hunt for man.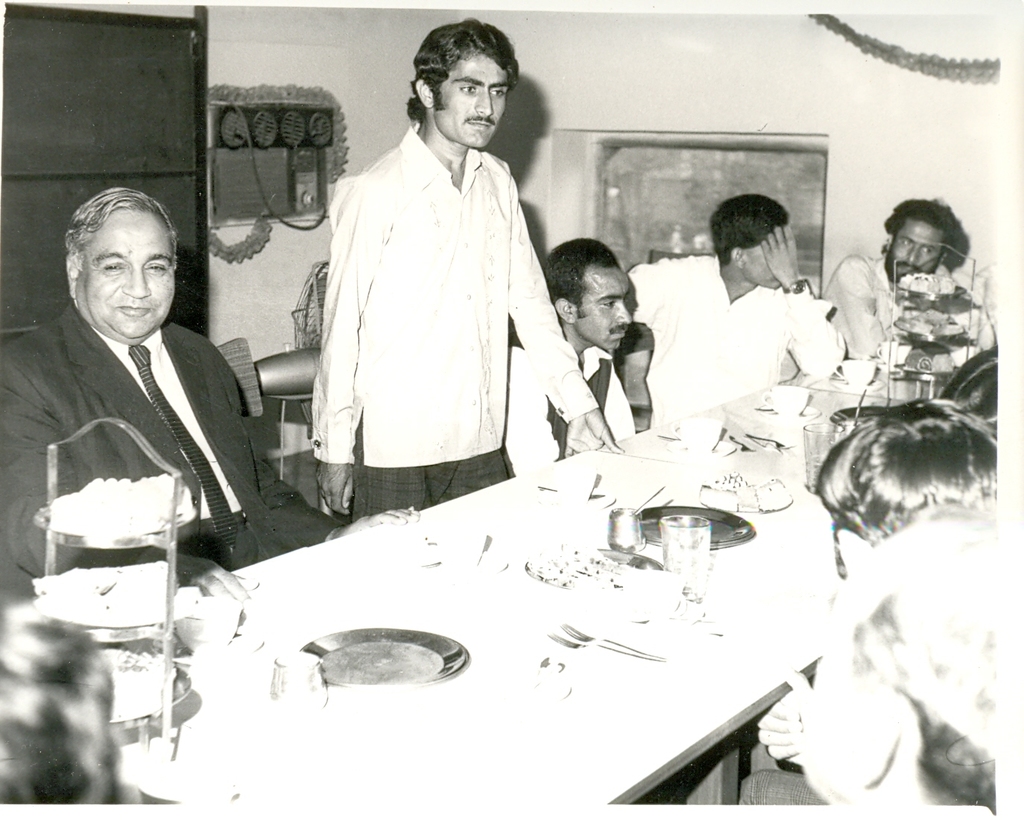
Hunted down at select_region(735, 499, 991, 804).
